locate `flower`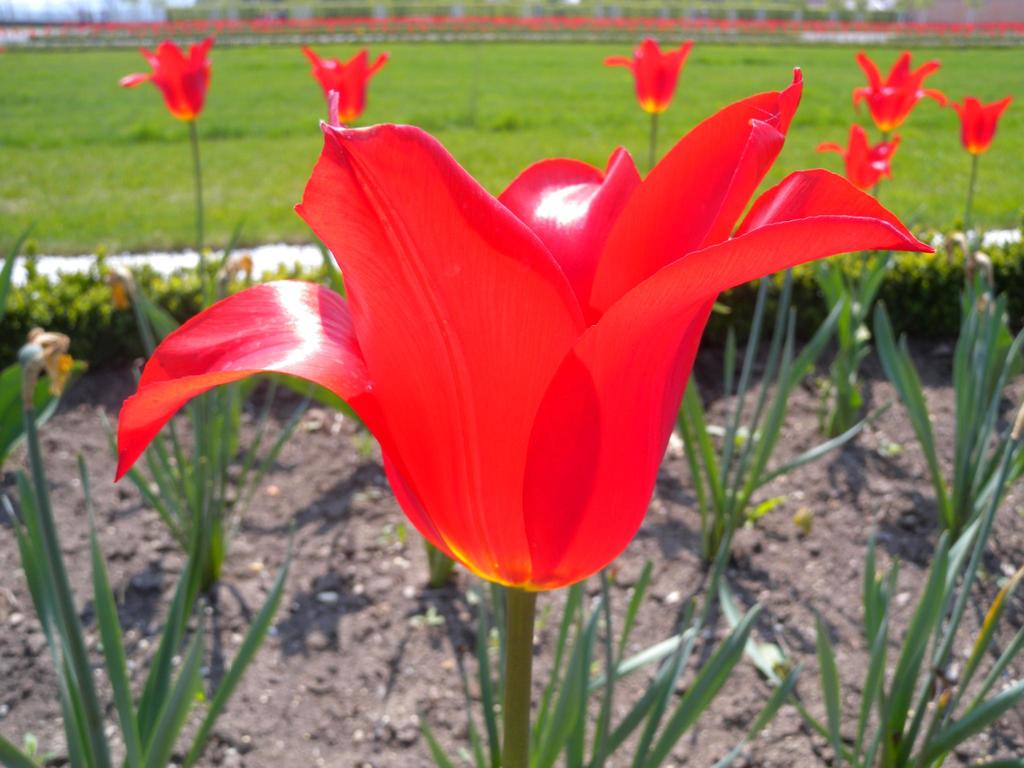
bbox(111, 65, 938, 602)
